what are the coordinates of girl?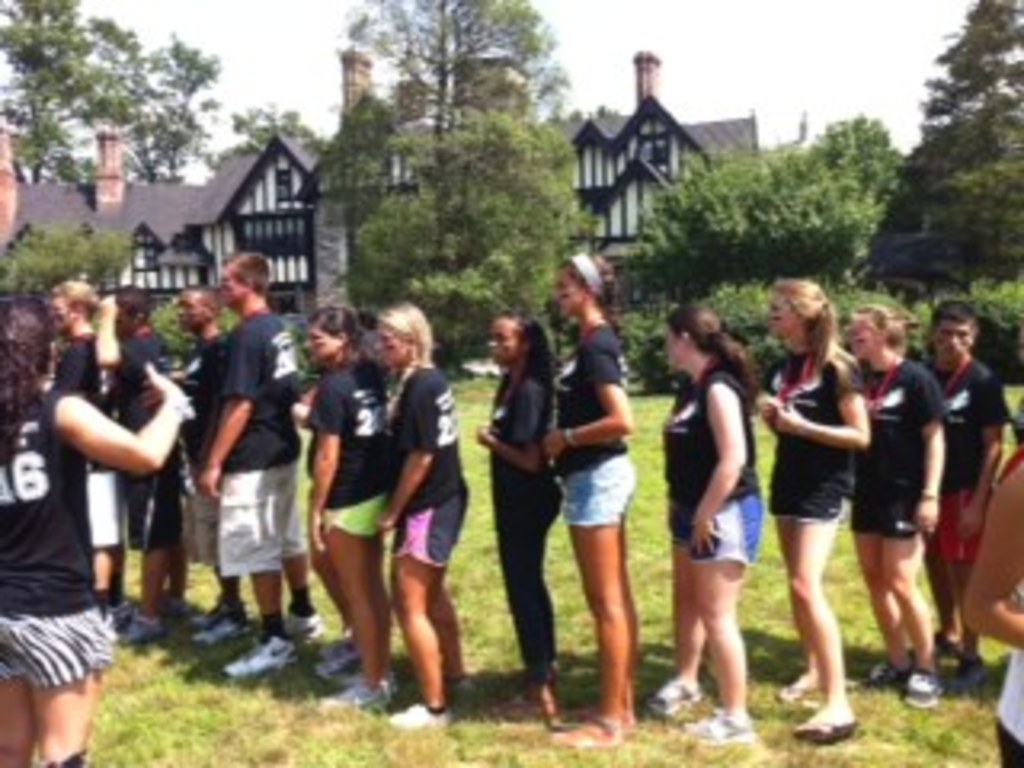
0, 307, 192, 765.
